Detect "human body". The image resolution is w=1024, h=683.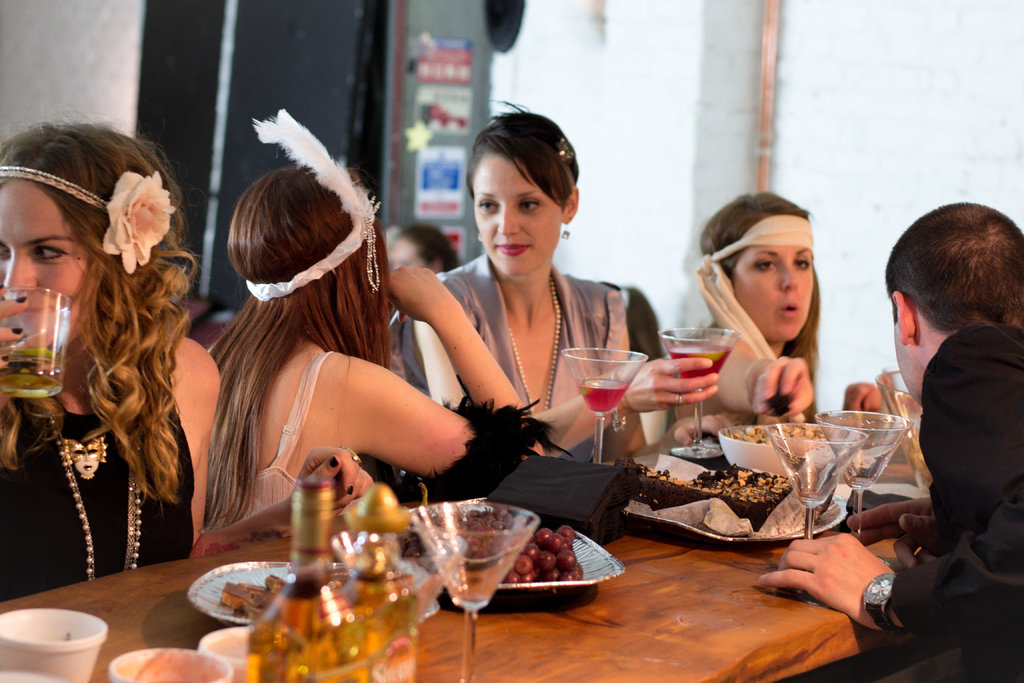
{"x1": 671, "y1": 347, "x2": 814, "y2": 418}.
